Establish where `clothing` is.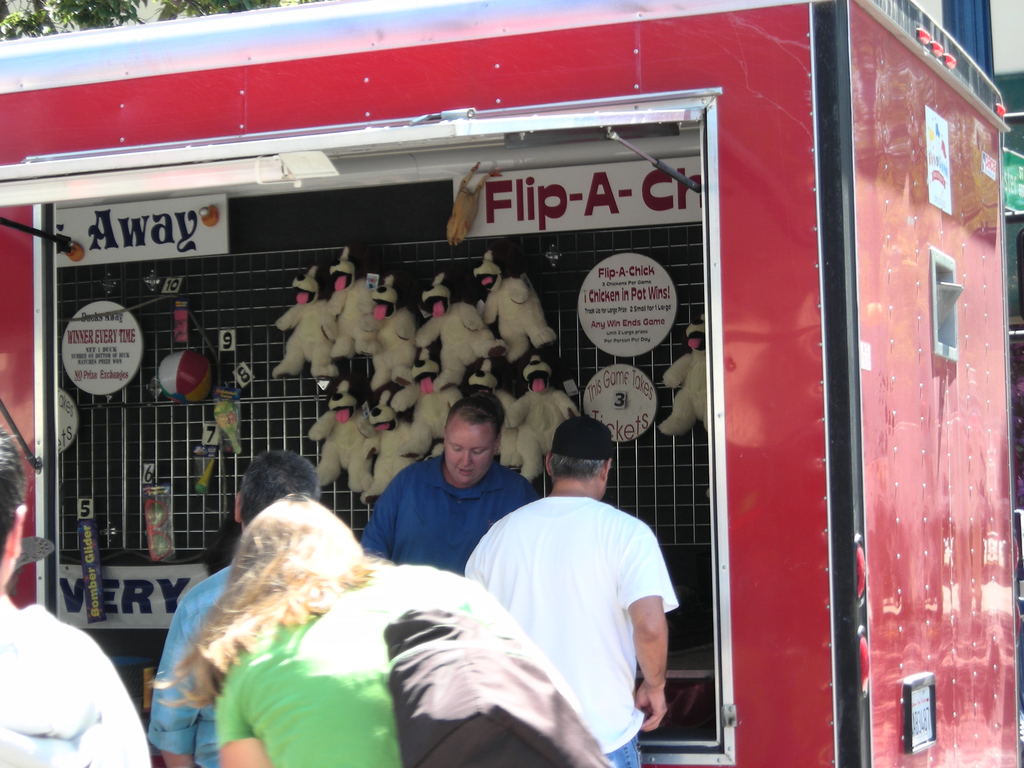
Established at x1=468 y1=484 x2=678 y2=765.
